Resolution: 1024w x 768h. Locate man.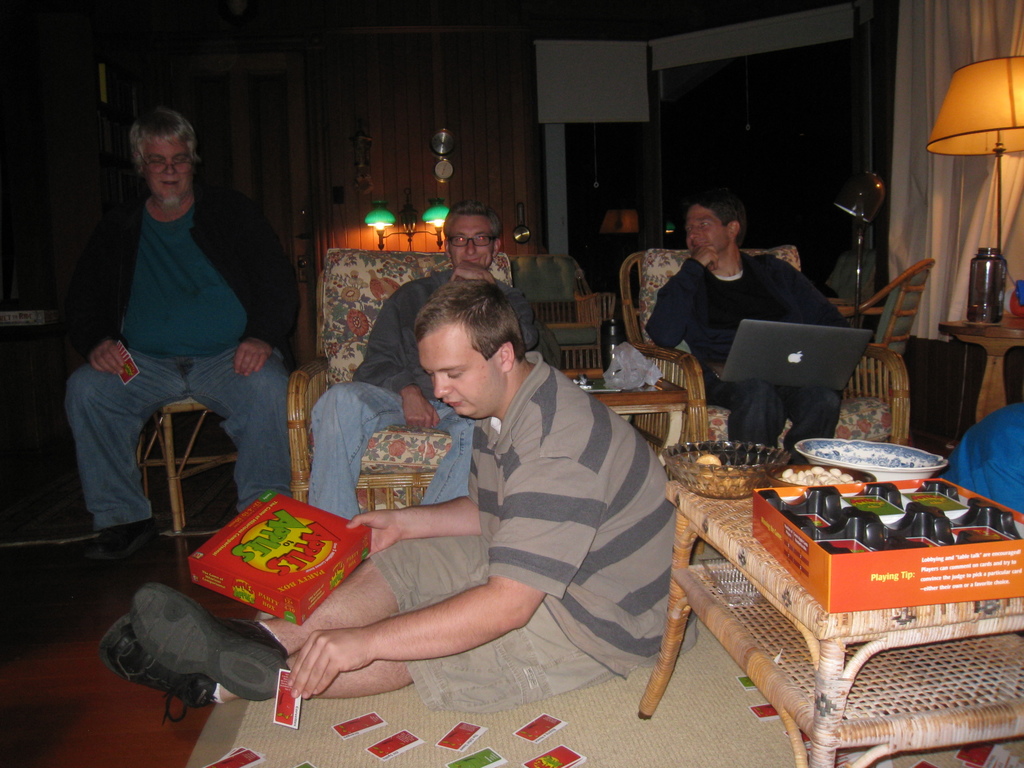
x1=646 y1=202 x2=868 y2=453.
